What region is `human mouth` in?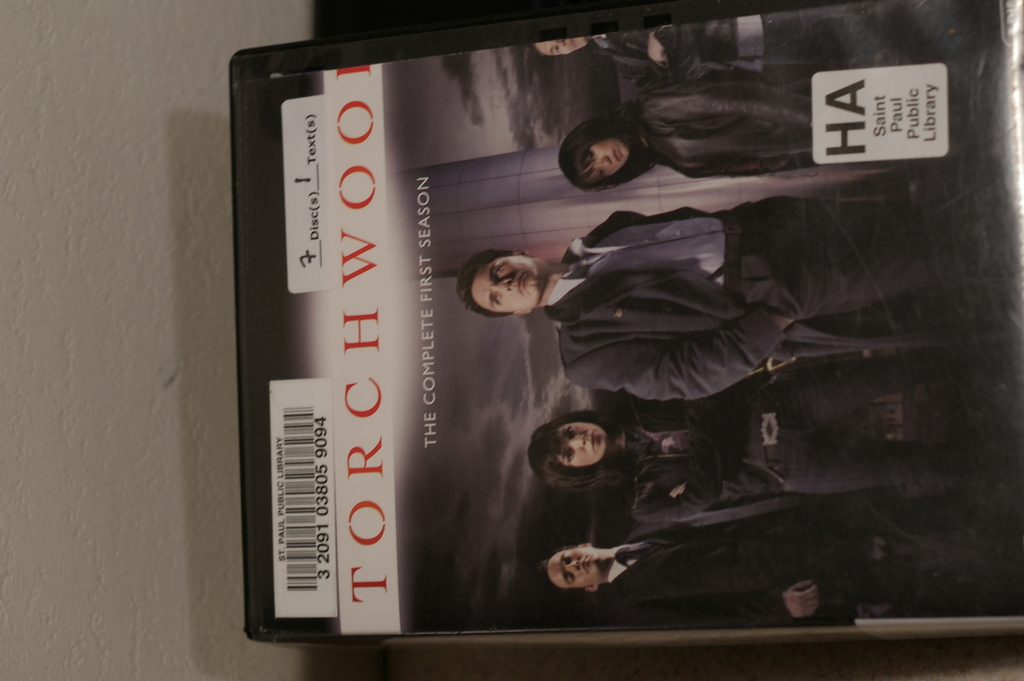
Rect(519, 277, 523, 290).
